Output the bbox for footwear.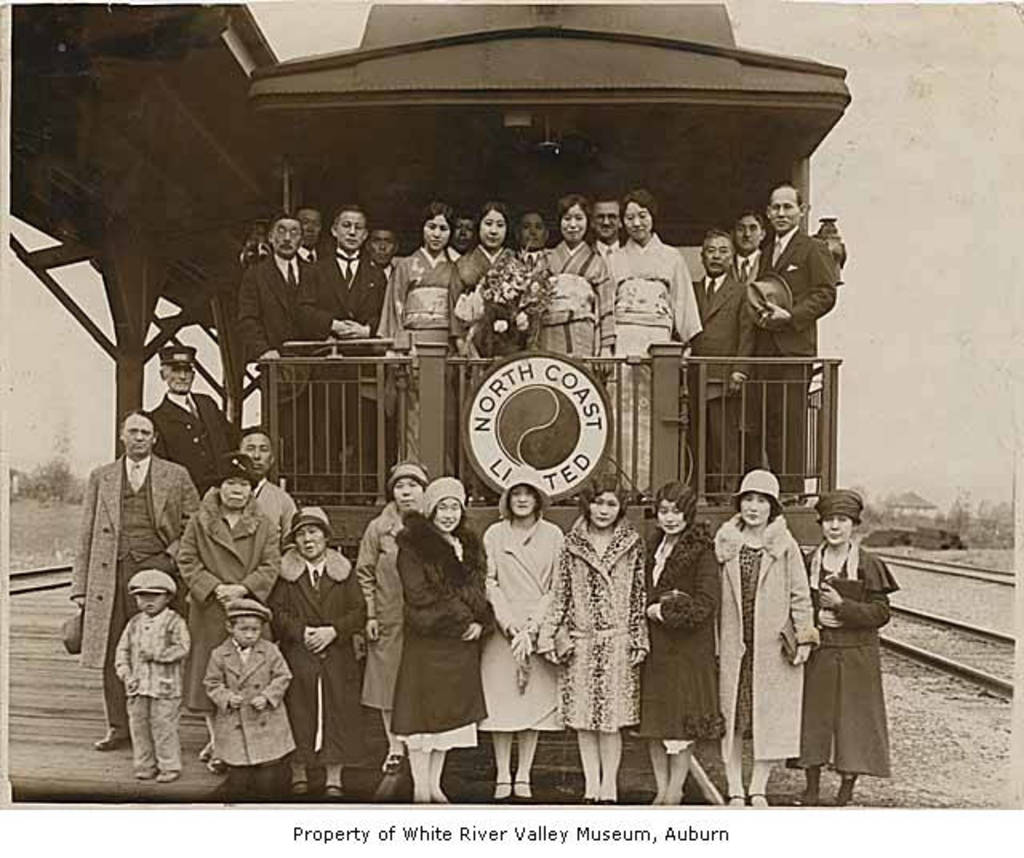
box=[490, 778, 510, 804].
